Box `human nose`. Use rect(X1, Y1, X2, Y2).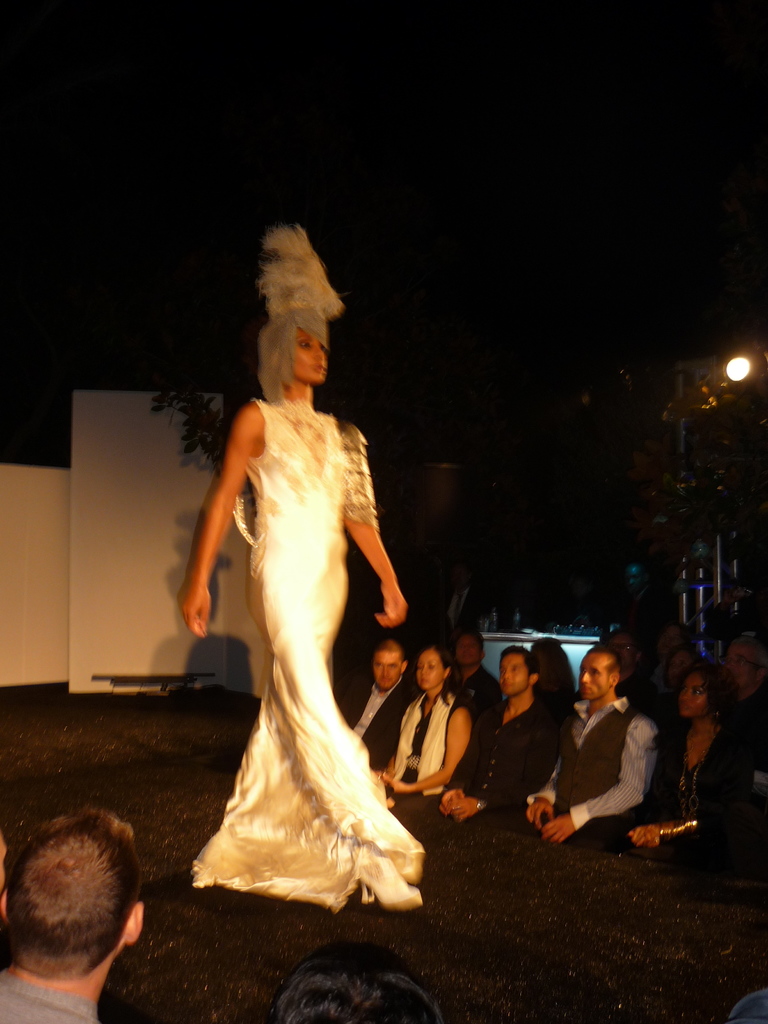
rect(382, 667, 389, 677).
